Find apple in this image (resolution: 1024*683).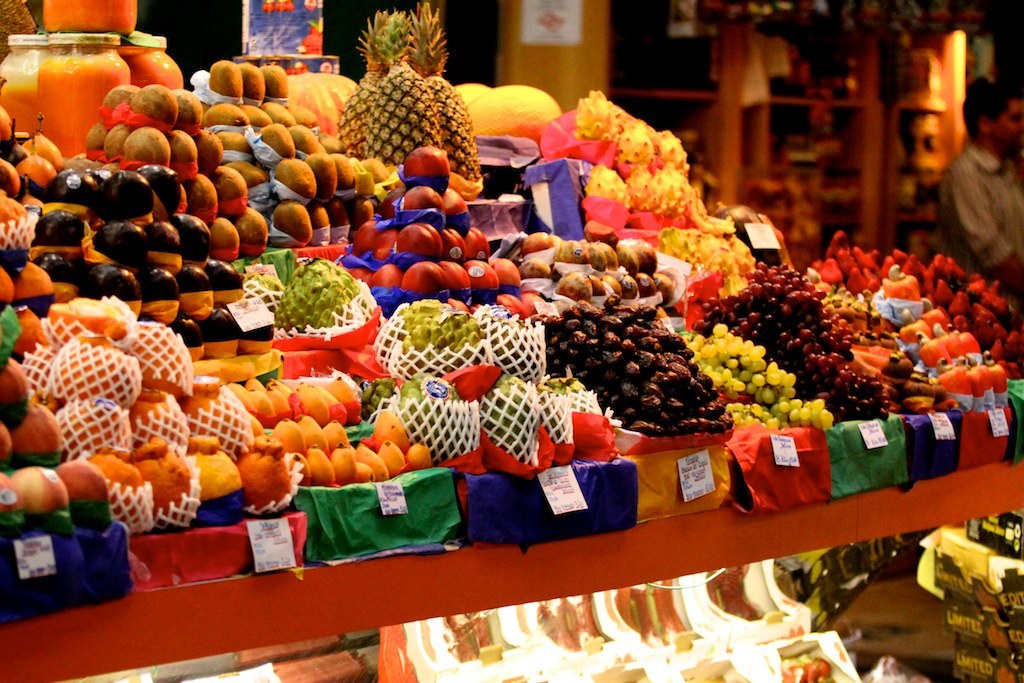
(14, 464, 70, 514).
